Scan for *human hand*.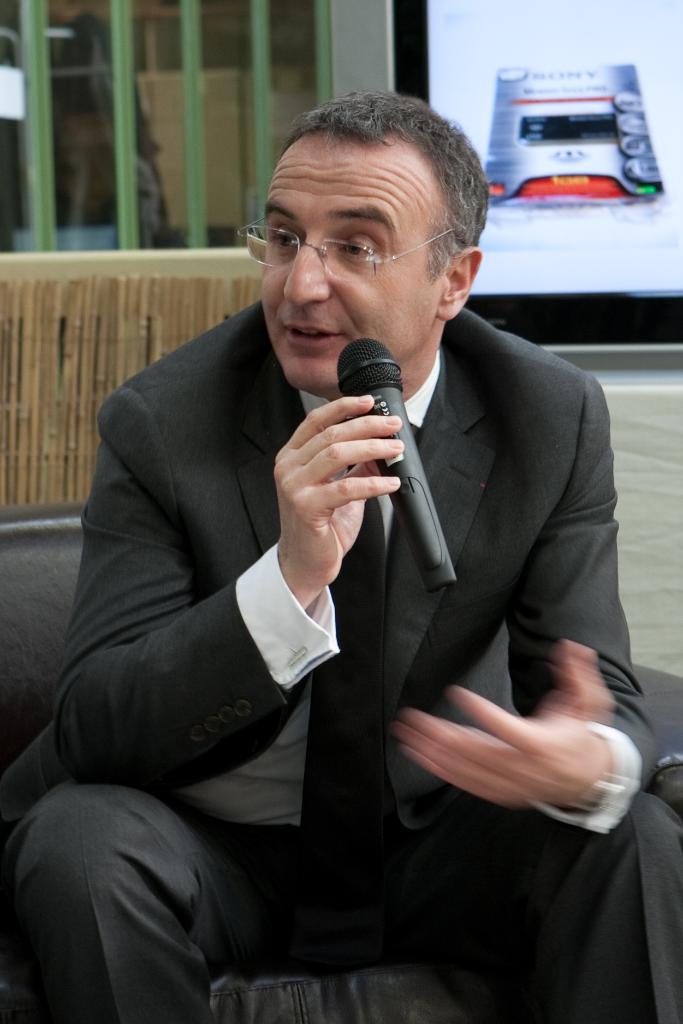
Scan result: (left=268, top=393, right=406, bottom=591).
